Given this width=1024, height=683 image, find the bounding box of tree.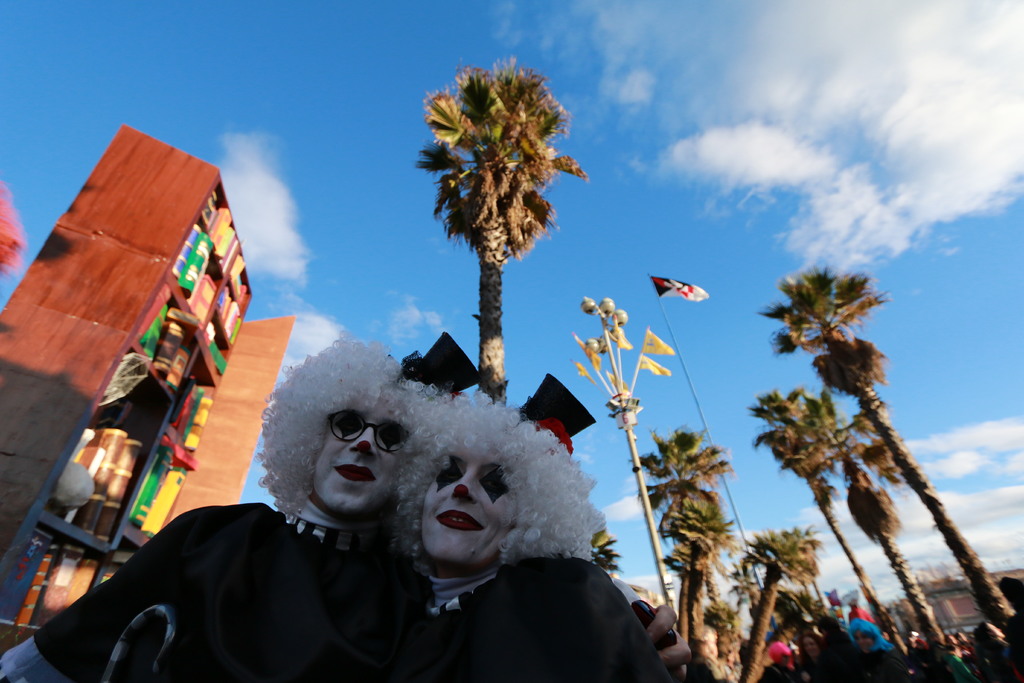
box(408, 40, 589, 423).
